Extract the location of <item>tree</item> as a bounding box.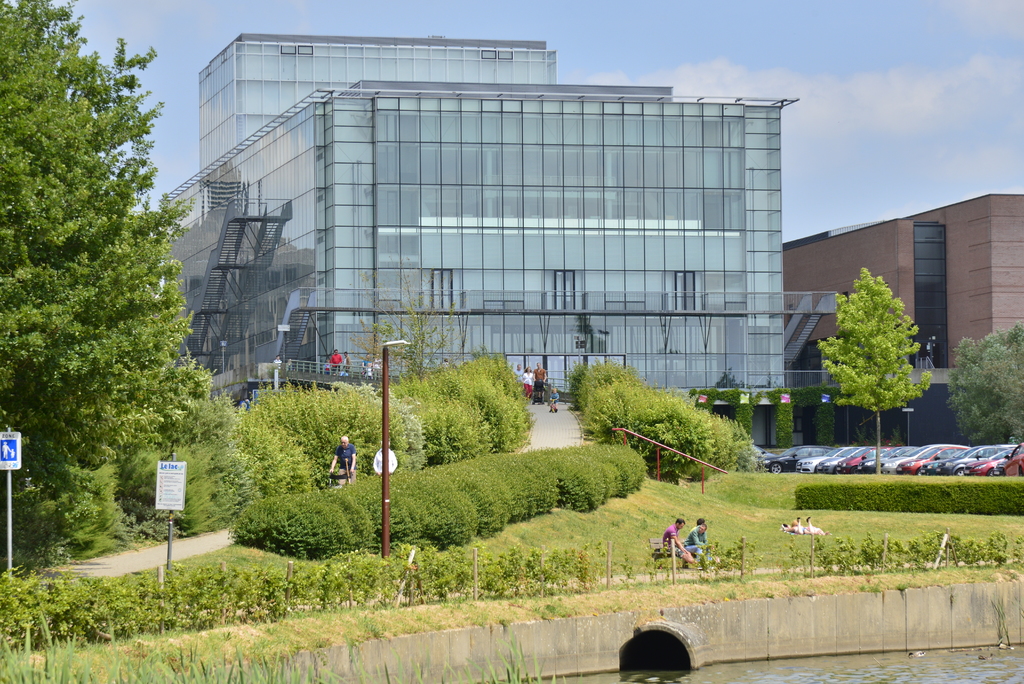
BBox(0, 0, 216, 569).
